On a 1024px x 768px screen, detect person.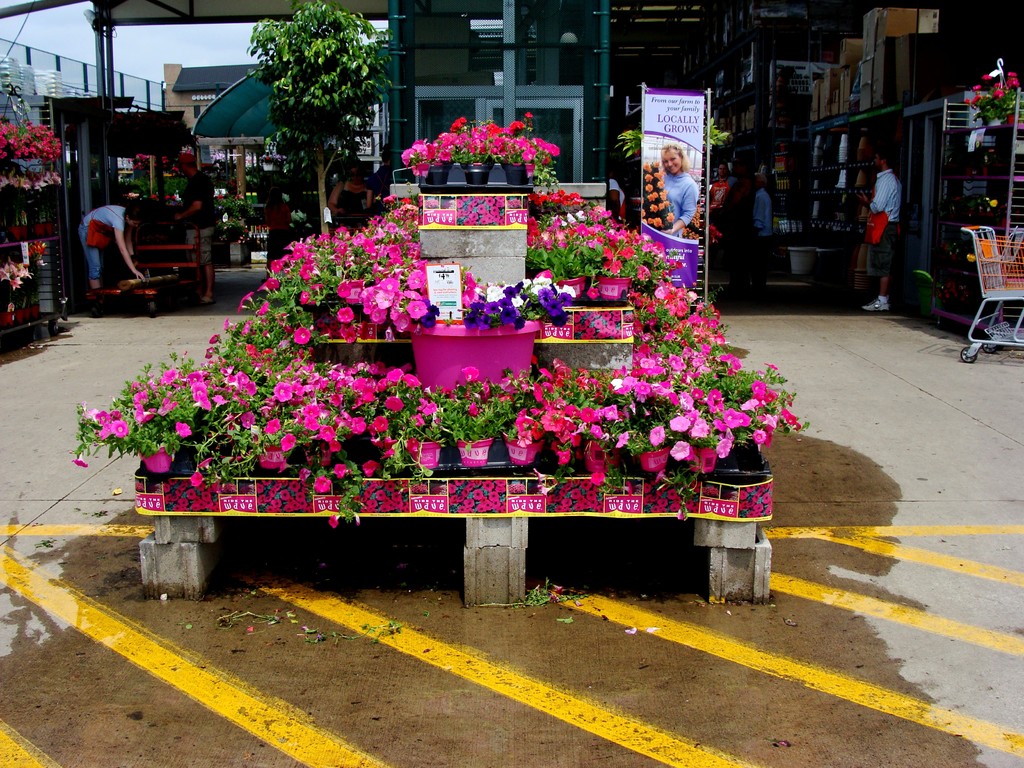
box=[861, 143, 897, 310].
